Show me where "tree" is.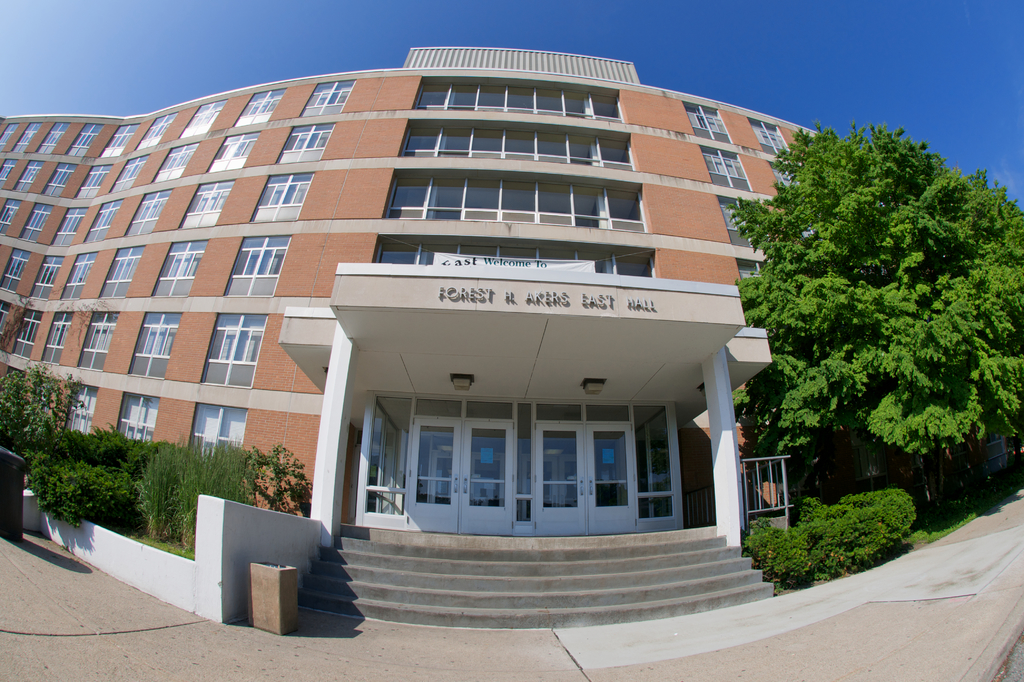
"tree" is at bbox(718, 136, 1023, 487).
